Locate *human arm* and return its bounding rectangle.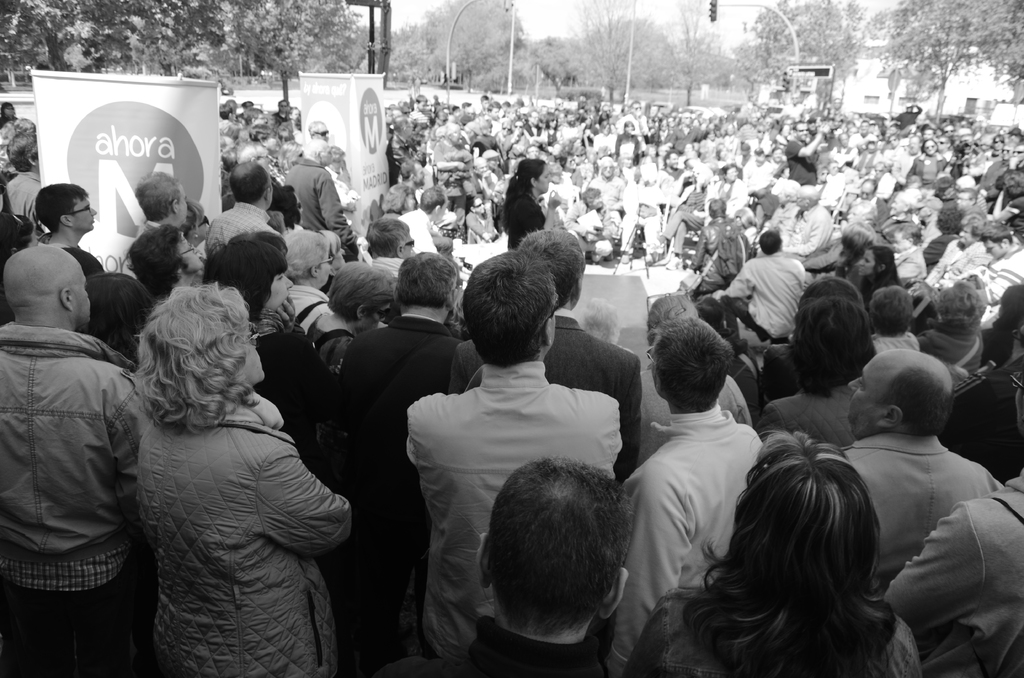
728/260/755/302.
